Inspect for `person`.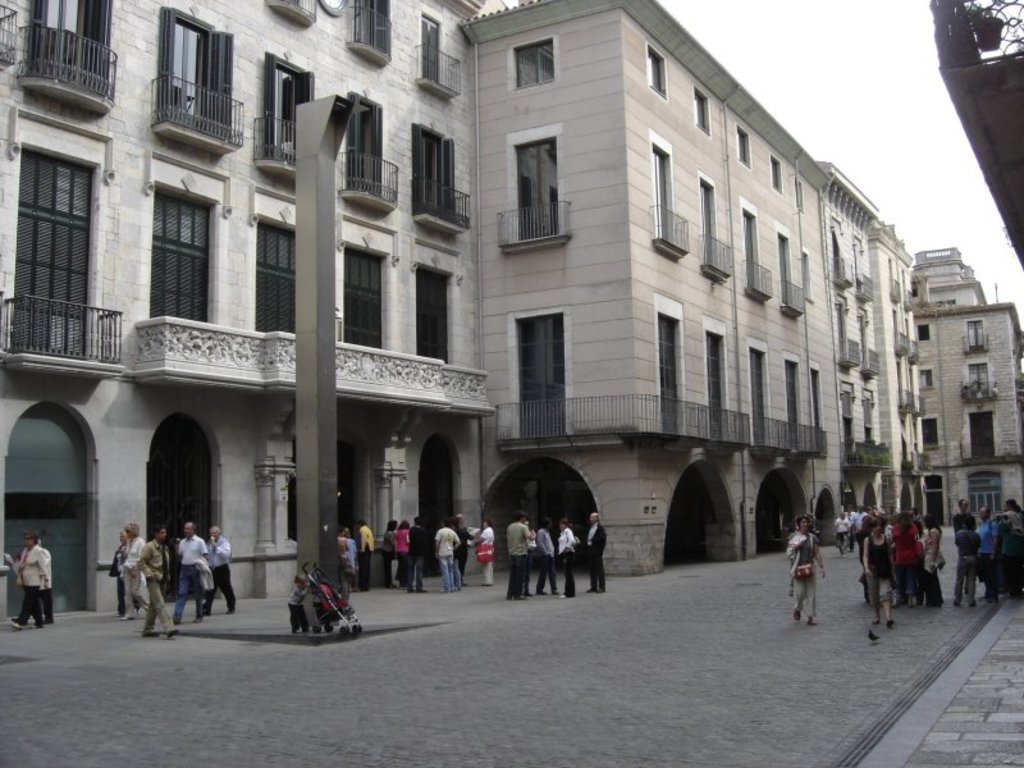
Inspection: [557, 520, 575, 596].
